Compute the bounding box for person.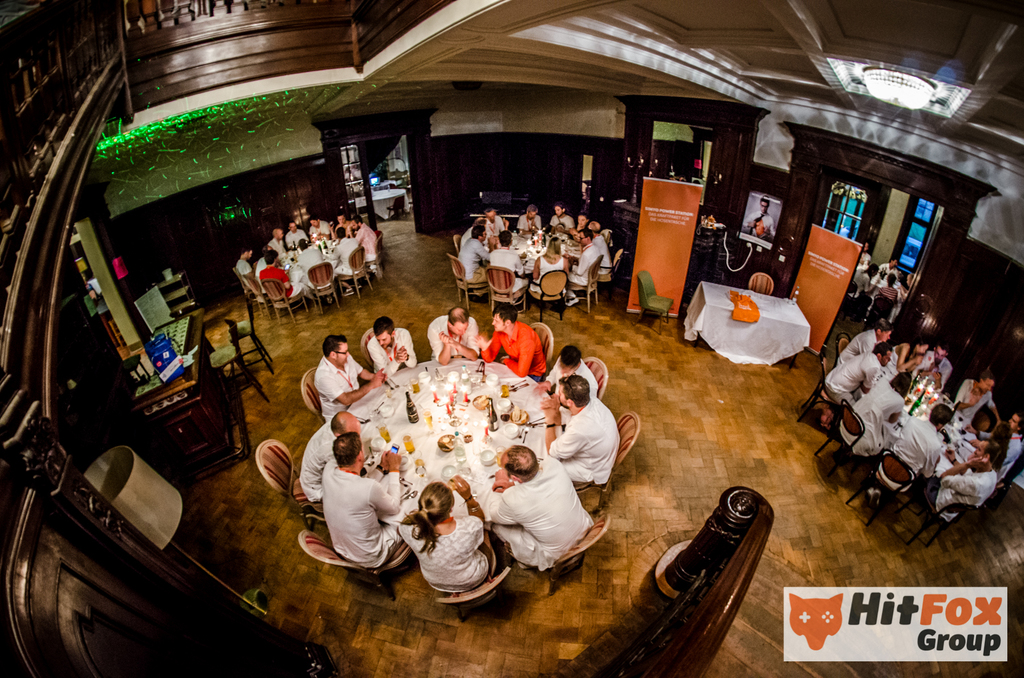
bbox=[544, 377, 621, 484].
